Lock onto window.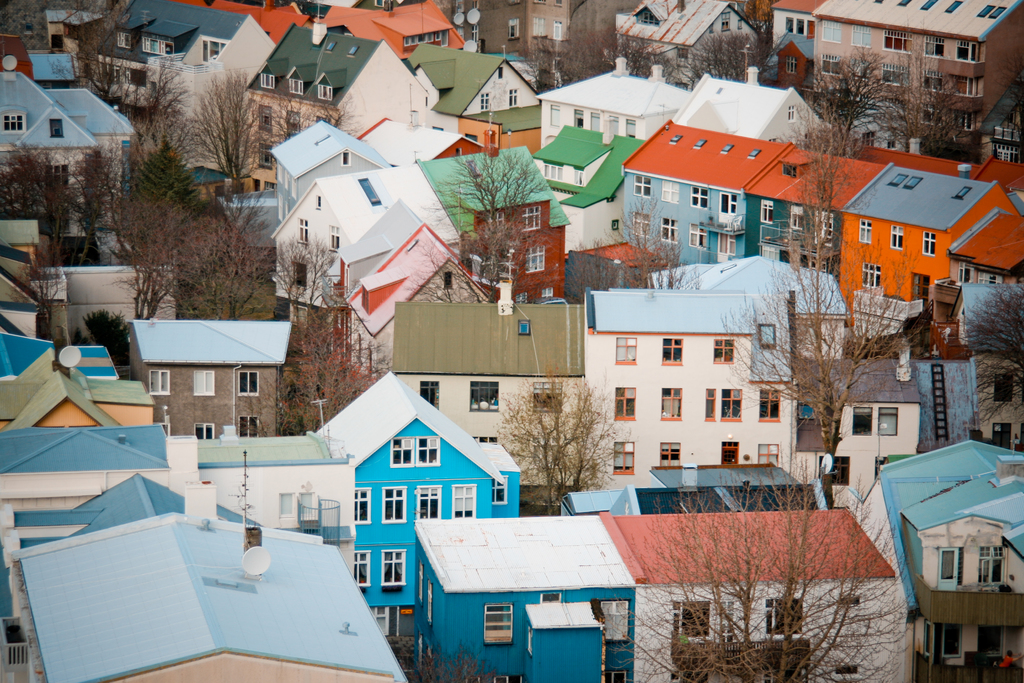
Locked: x1=811, y1=214, x2=835, y2=244.
